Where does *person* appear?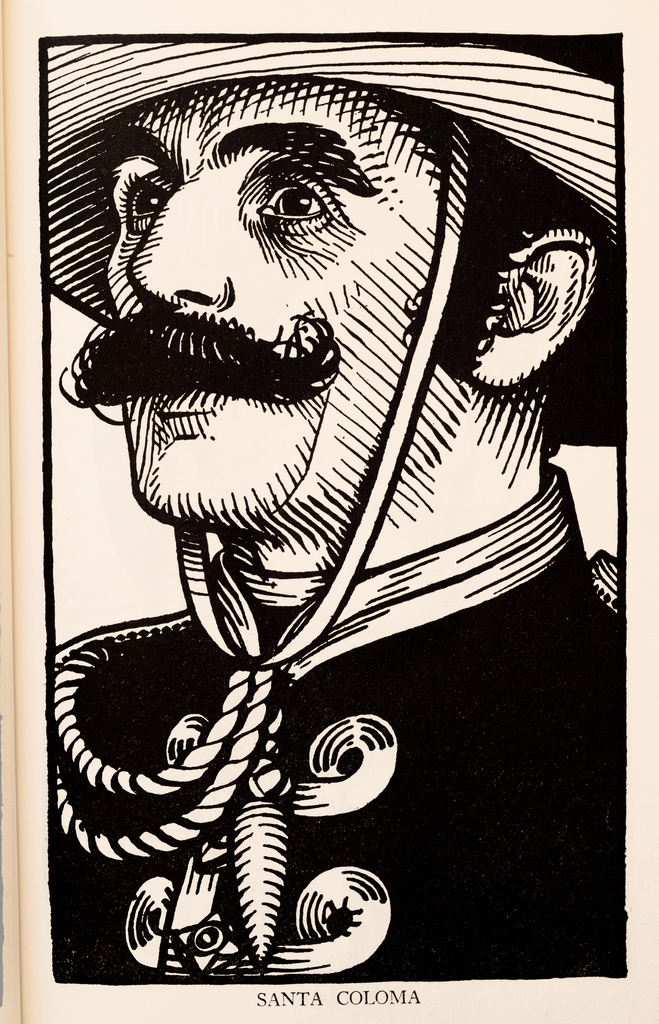
Appears at [x1=41, y1=36, x2=629, y2=988].
